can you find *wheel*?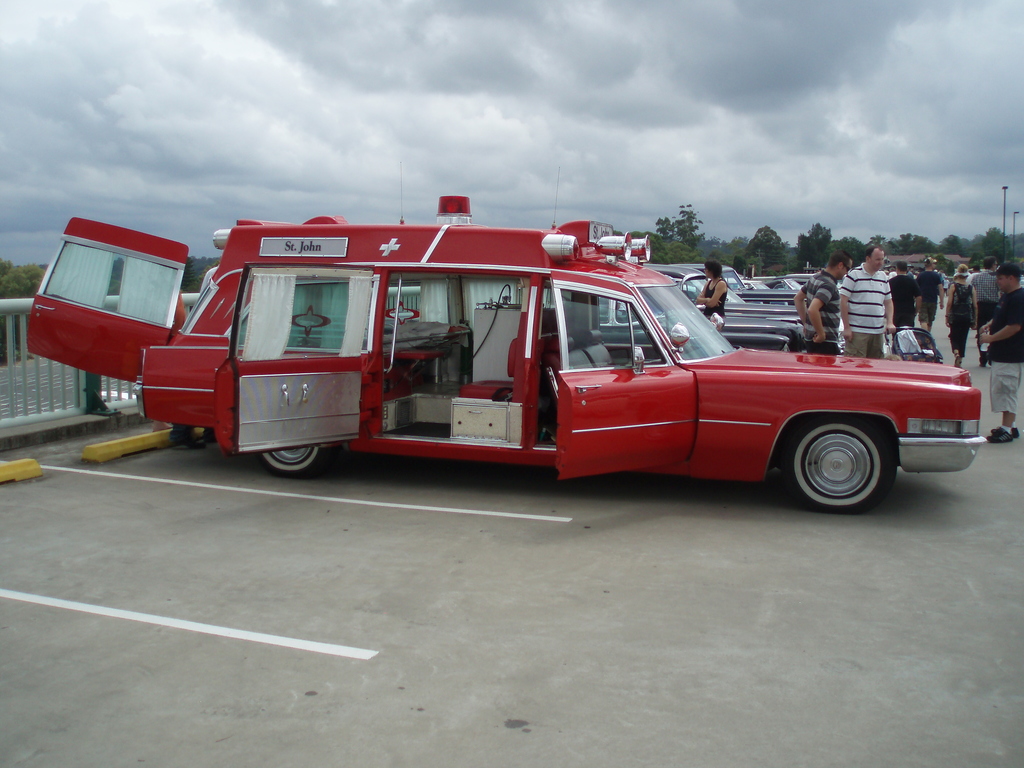
Yes, bounding box: bbox(792, 415, 901, 504).
